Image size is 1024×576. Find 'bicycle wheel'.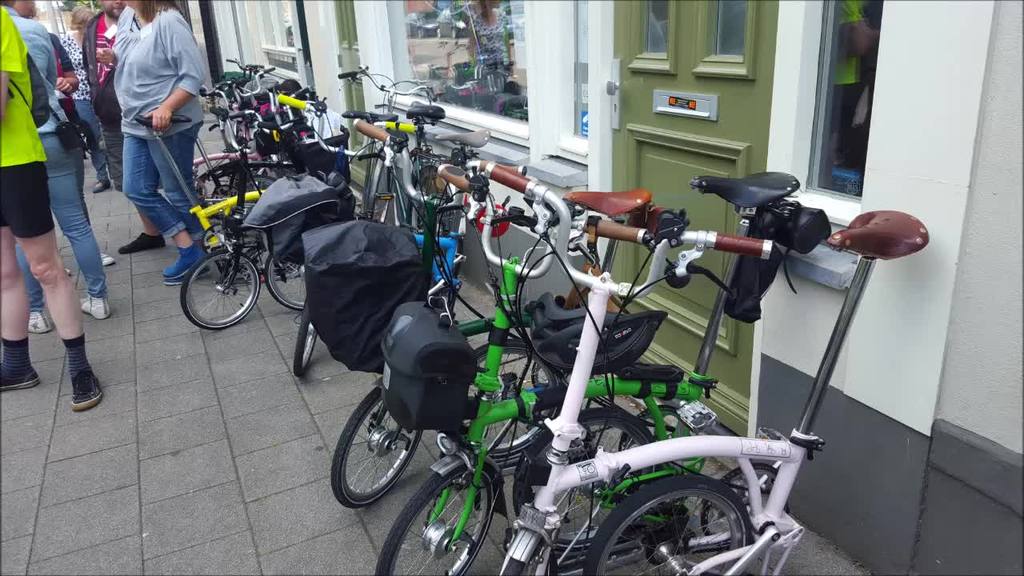
374:464:495:575.
